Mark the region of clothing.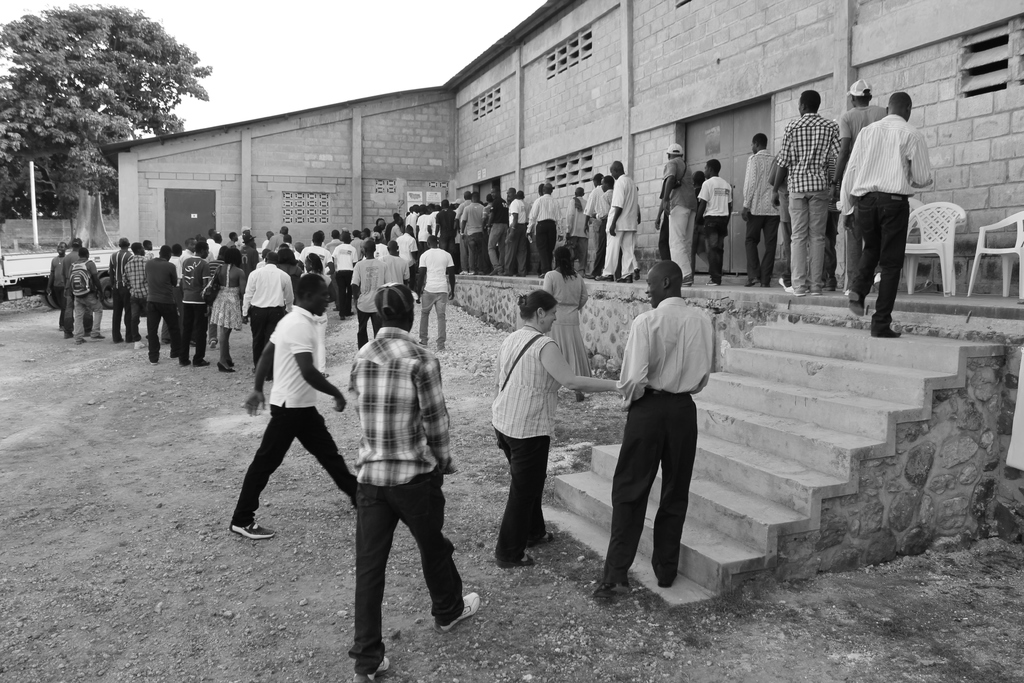
Region: rect(296, 247, 332, 263).
